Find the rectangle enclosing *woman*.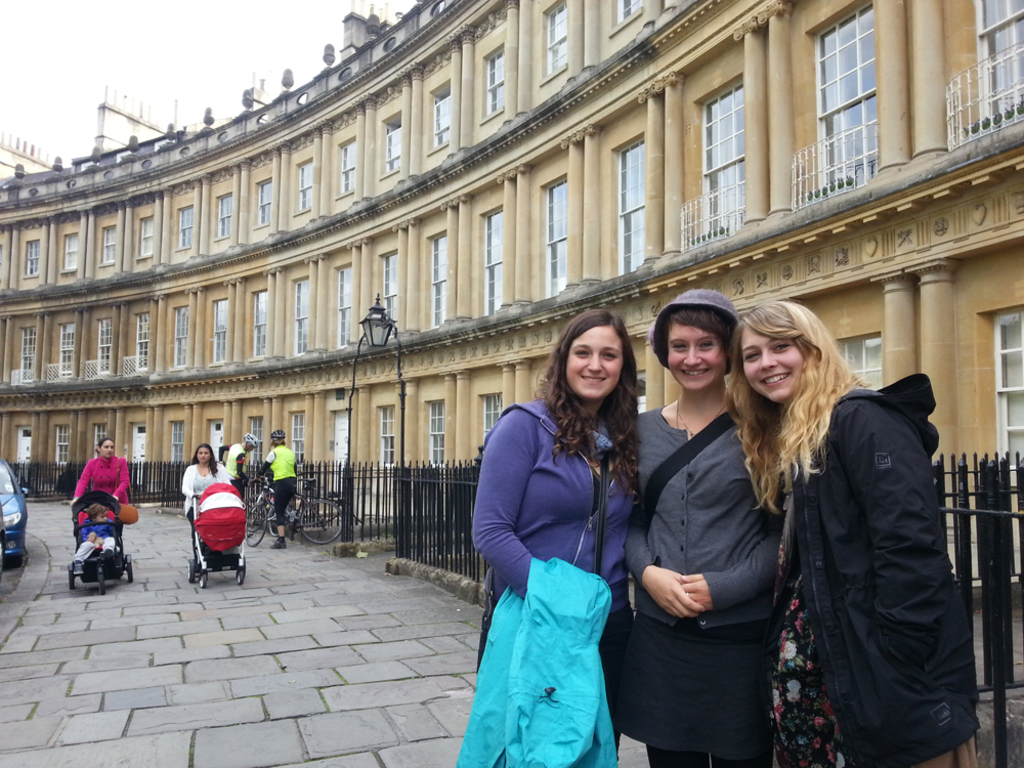
470/307/639/767.
